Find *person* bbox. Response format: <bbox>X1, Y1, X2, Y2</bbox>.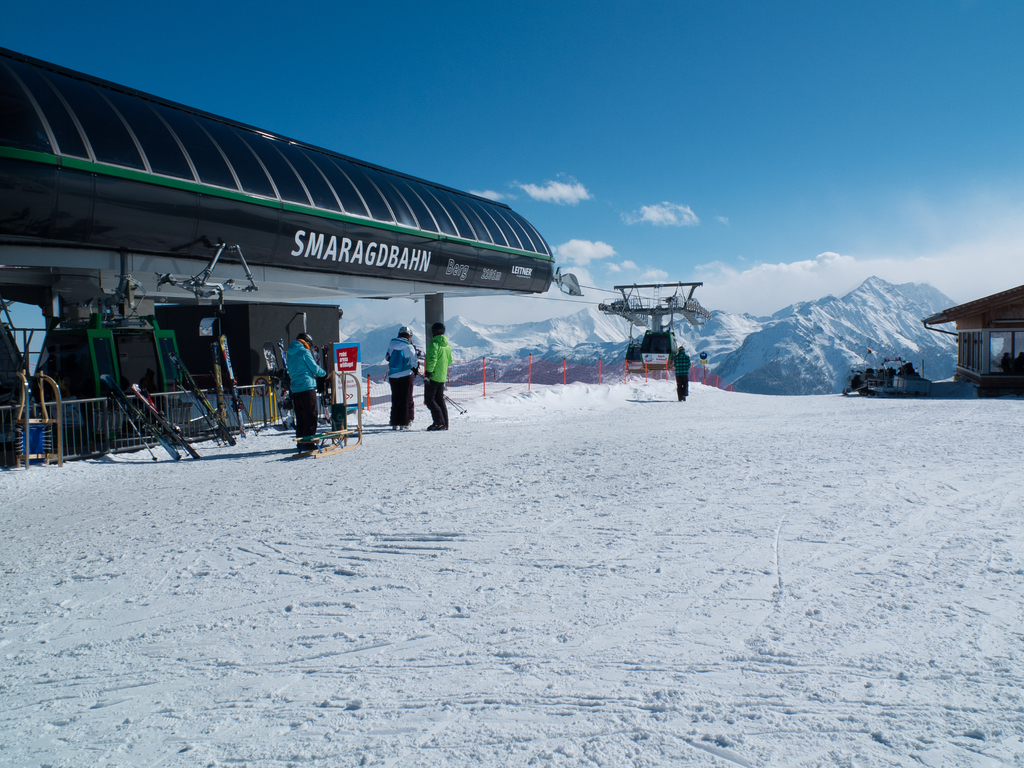
<bbox>285, 330, 328, 450</bbox>.
